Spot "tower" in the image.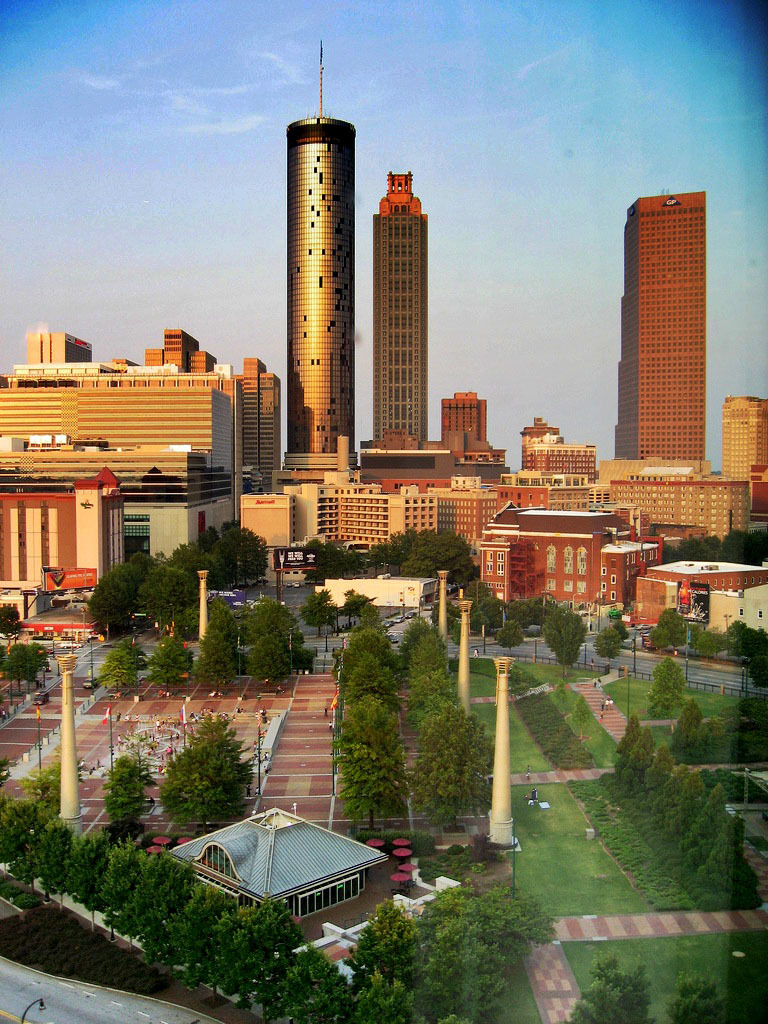
"tower" found at box(282, 31, 364, 452).
